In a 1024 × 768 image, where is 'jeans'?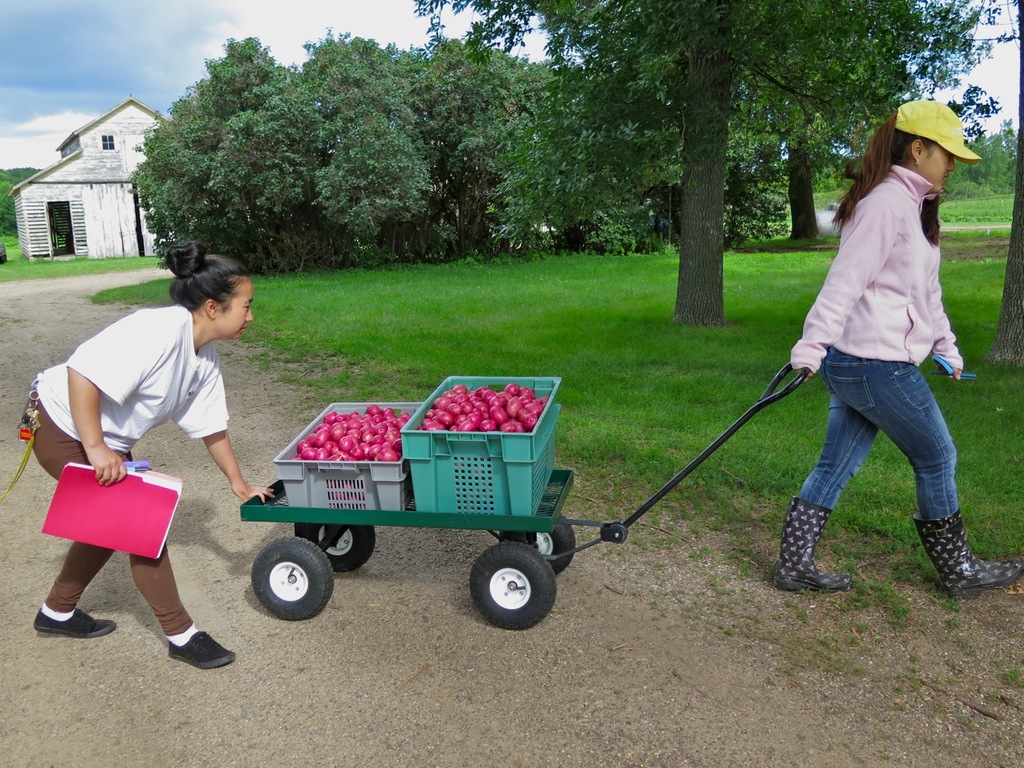
x1=797, y1=354, x2=974, y2=578.
